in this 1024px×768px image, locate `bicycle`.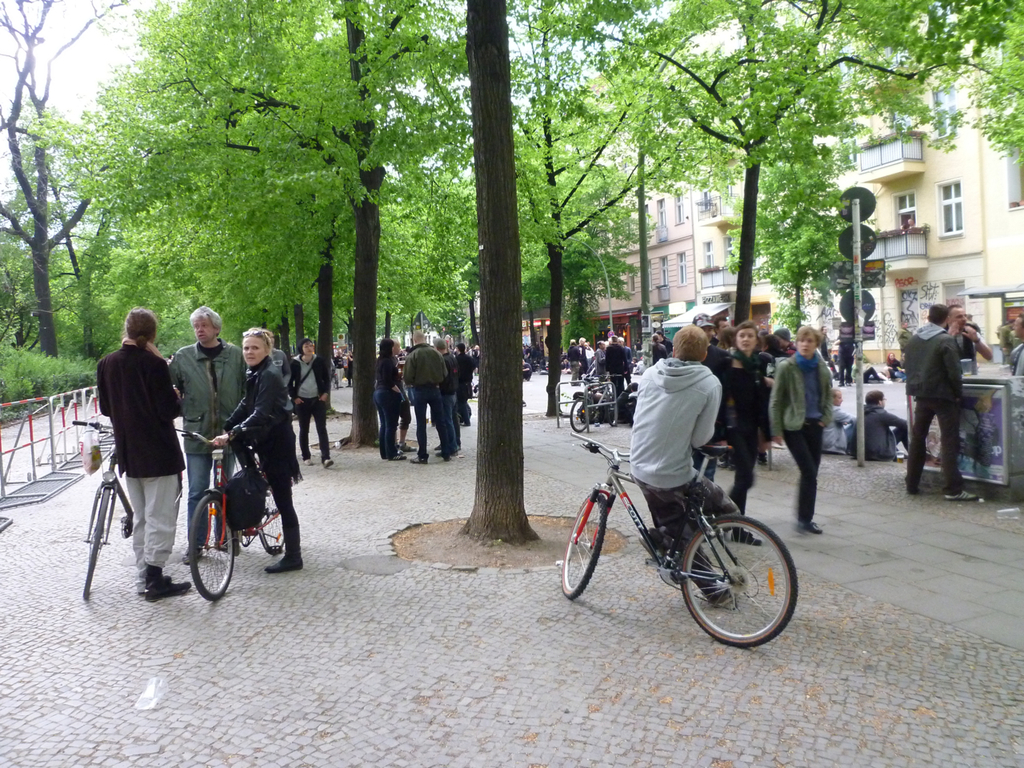
Bounding box: [left=567, top=374, right=627, bottom=436].
